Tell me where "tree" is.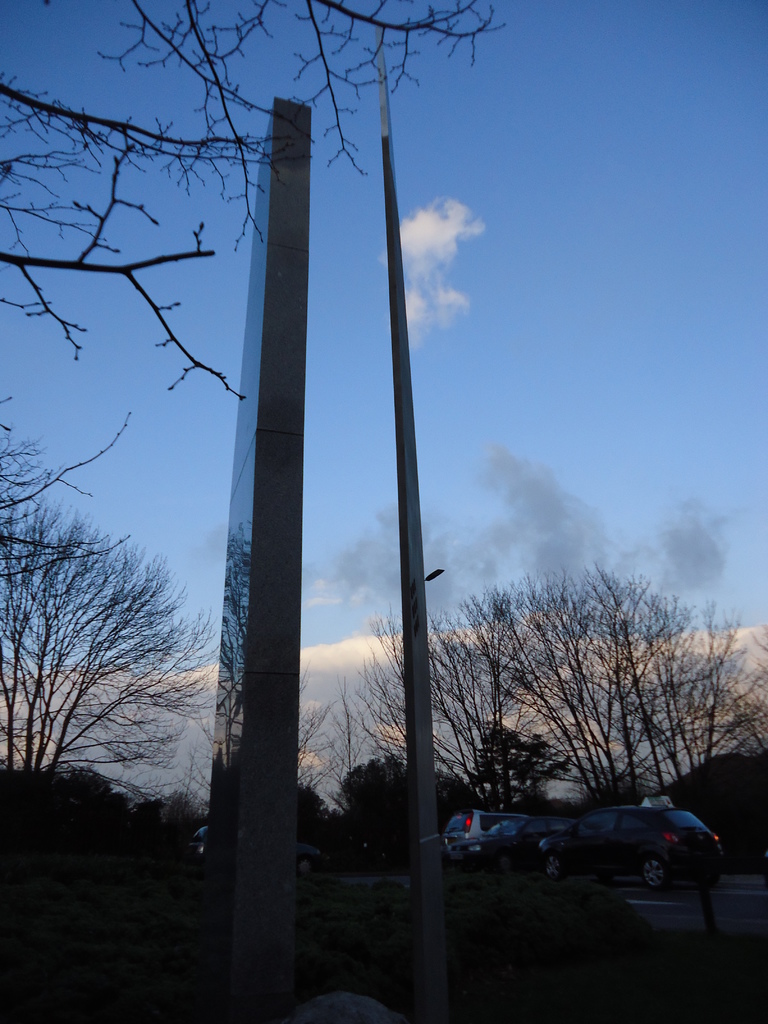
"tree" is at [left=668, top=749, right=767, bottom=863].
